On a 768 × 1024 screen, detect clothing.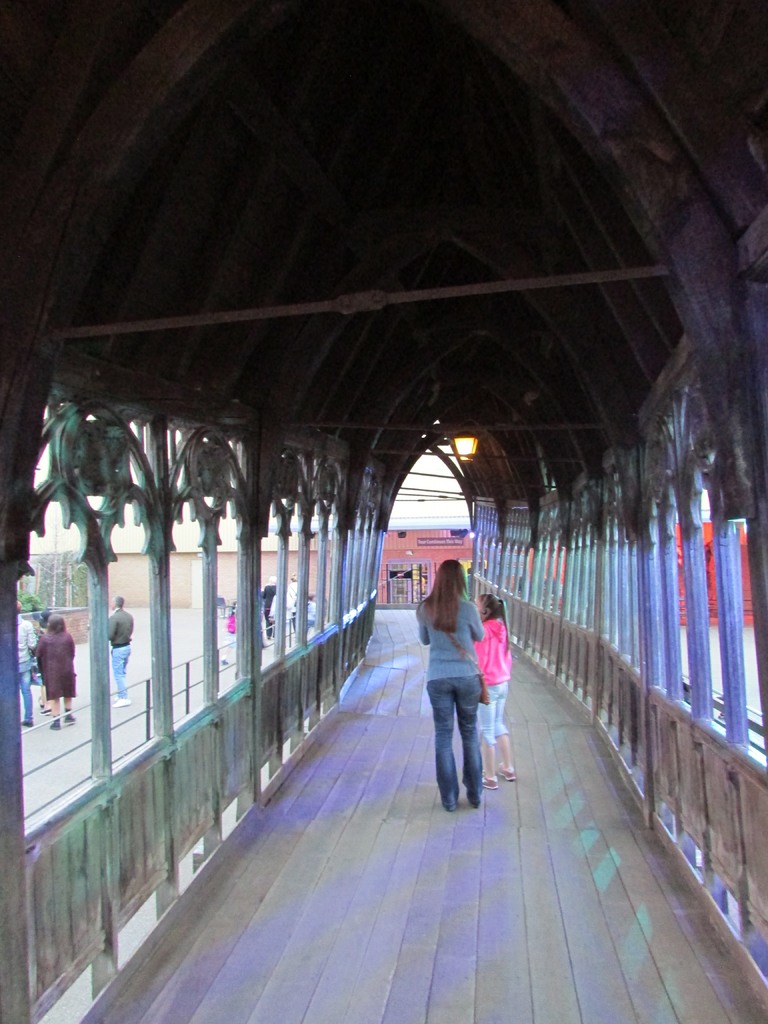
(410, 578, 502, 756).
